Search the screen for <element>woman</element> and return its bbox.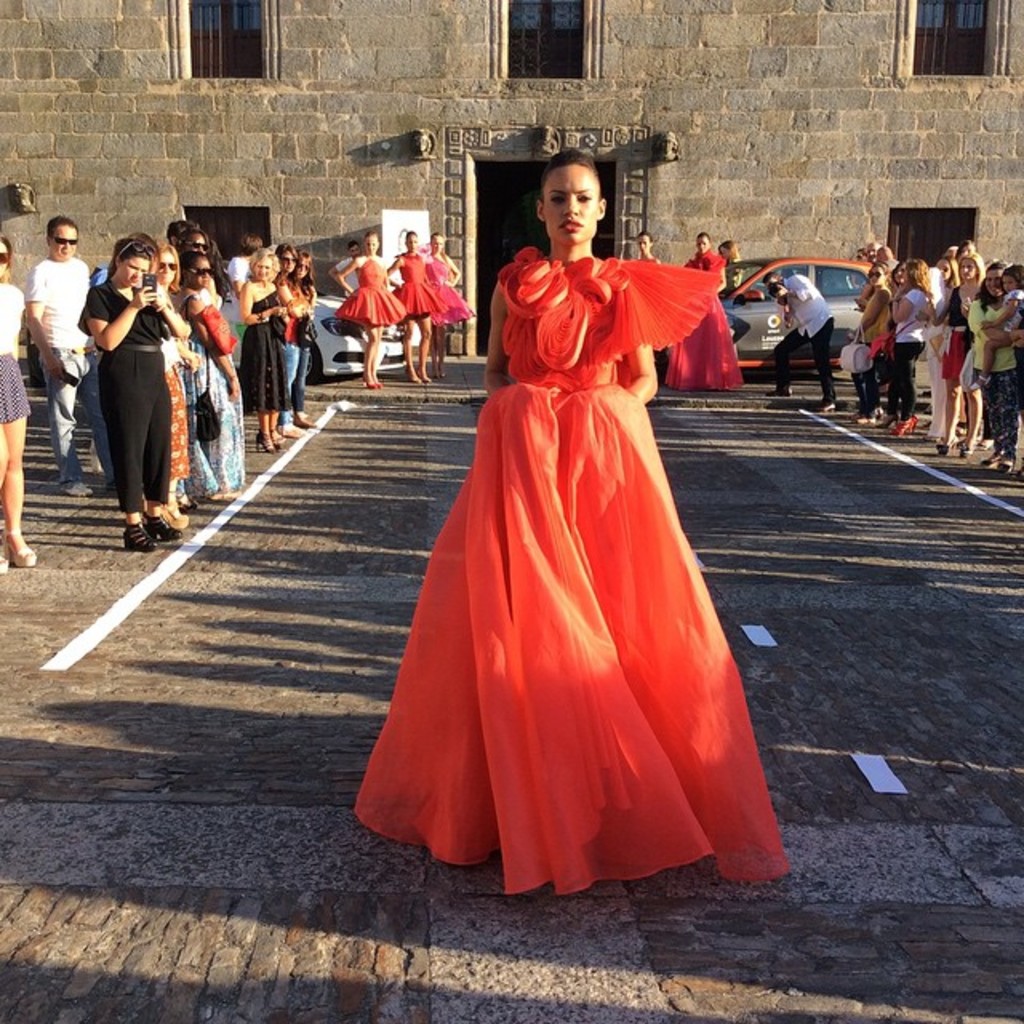
Found: 176 229 214 270.
